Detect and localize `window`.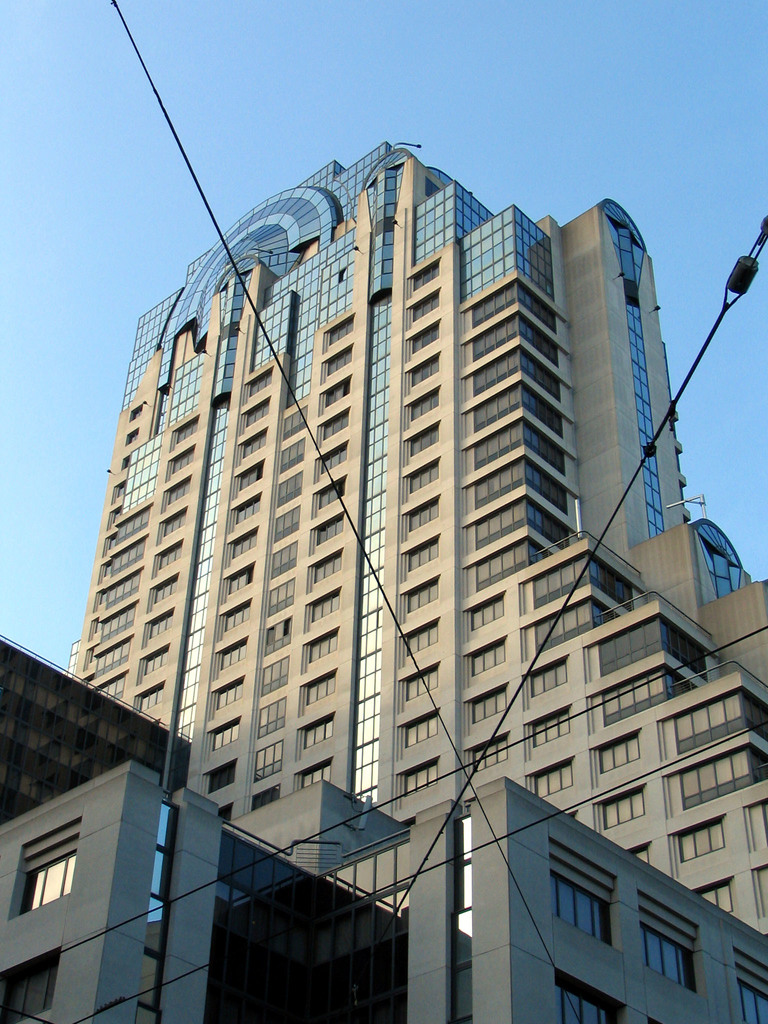
Localized at 308 627 336 662.
